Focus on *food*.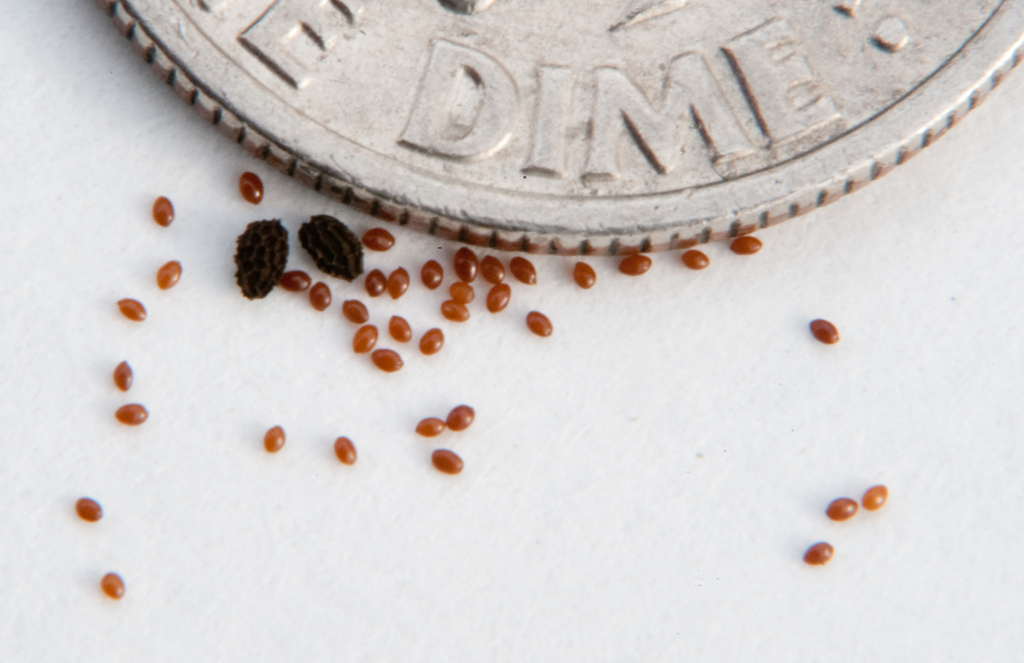
Focused at [x1=97, y1=568, x2=128, y2=602].
